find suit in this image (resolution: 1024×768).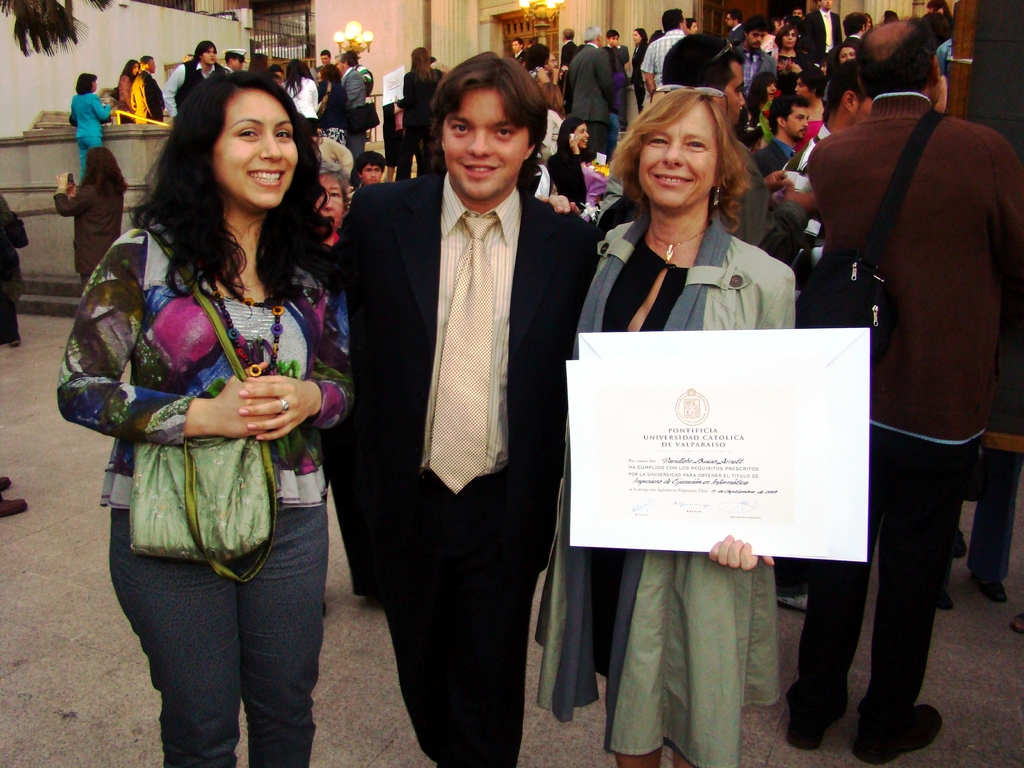
box(266, 47, 529, 720).
